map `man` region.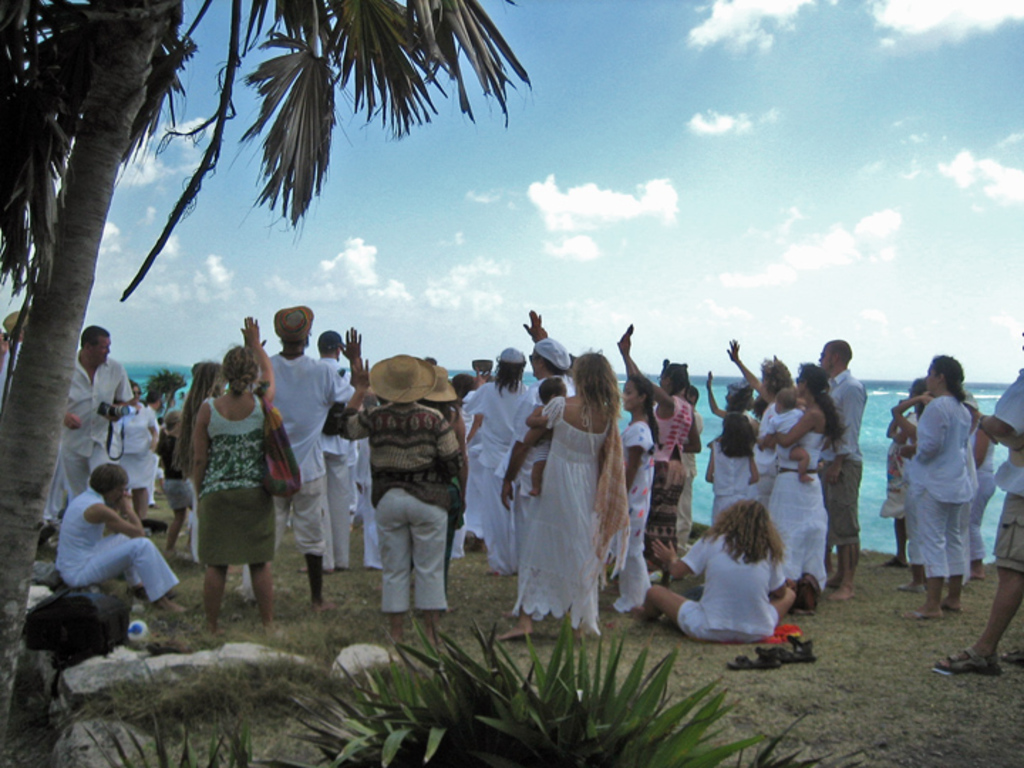
Mapped to [936, 337, 1023, 671].
